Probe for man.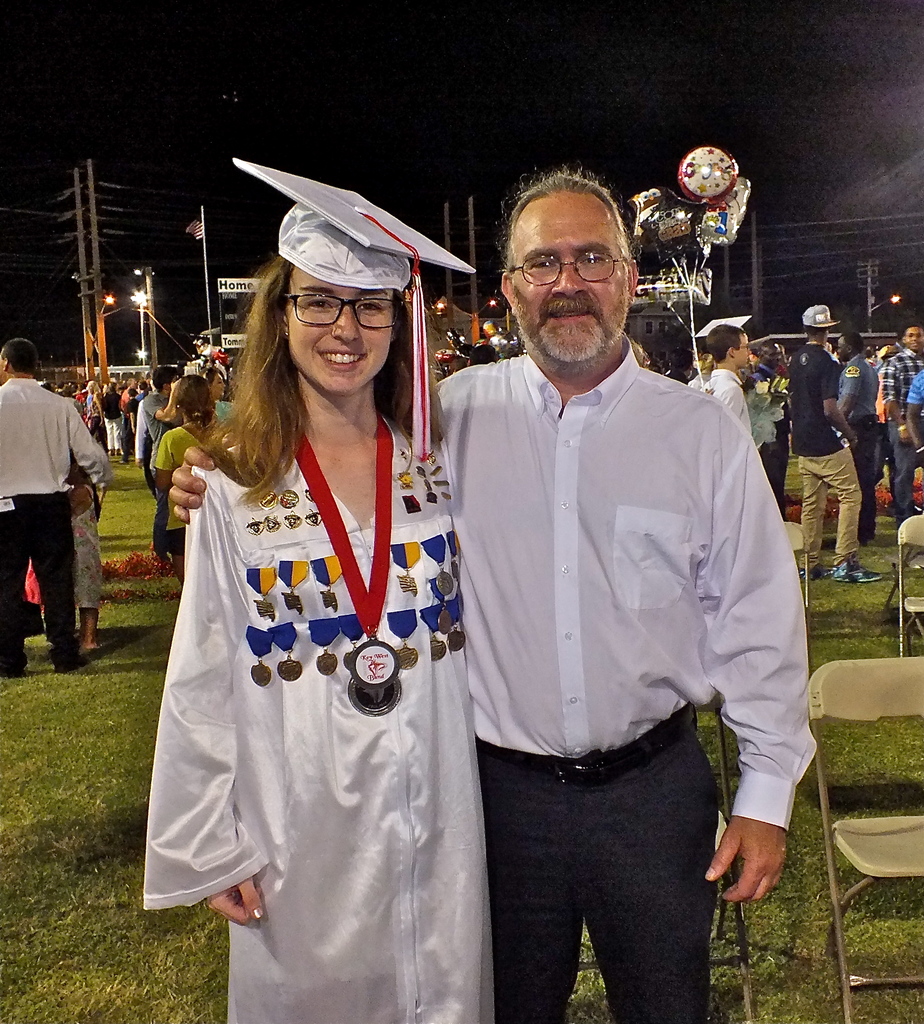
Probe result: rect(143, 365, 183, 561).
